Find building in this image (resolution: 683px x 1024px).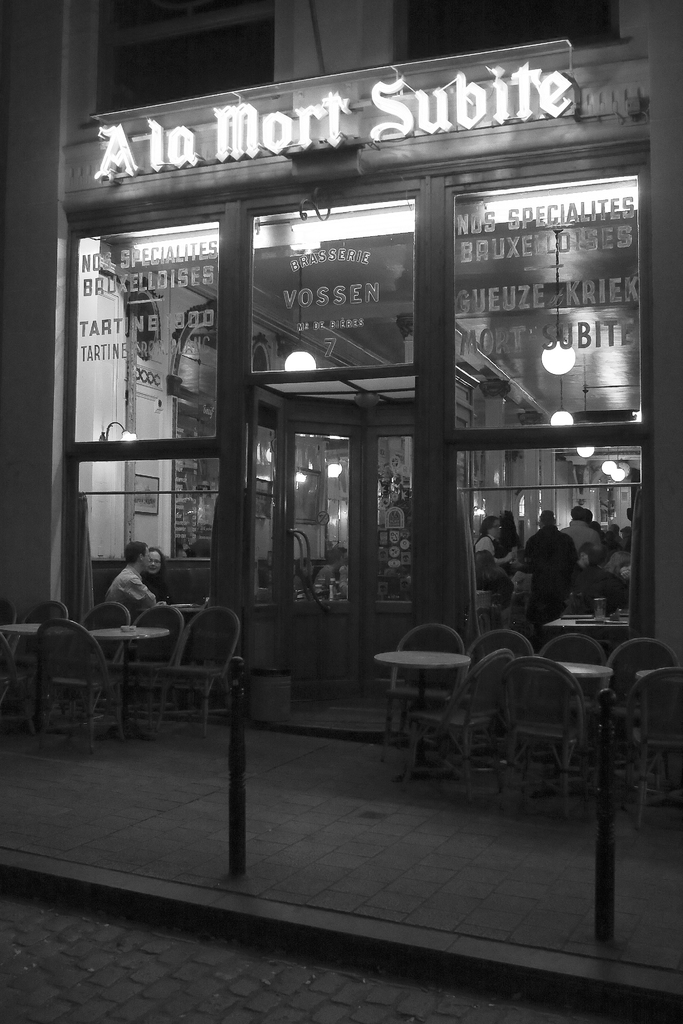
BBox(2, 0, 682, 740).
